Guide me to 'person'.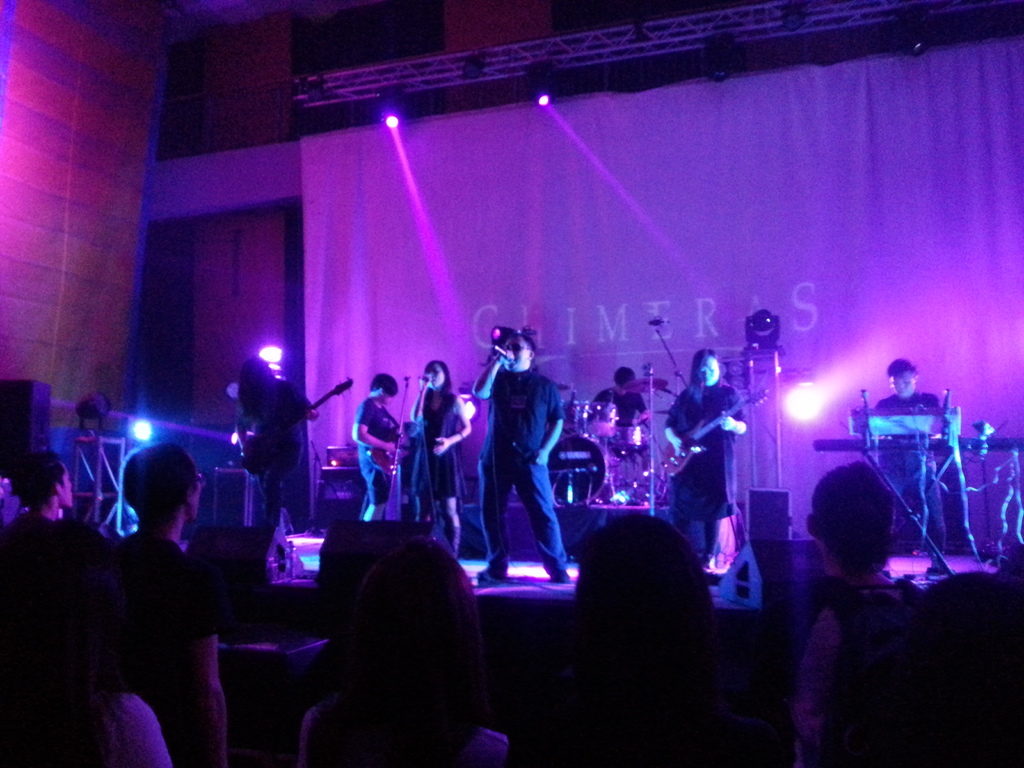
Guidance: [858, 368, 950, 581].
